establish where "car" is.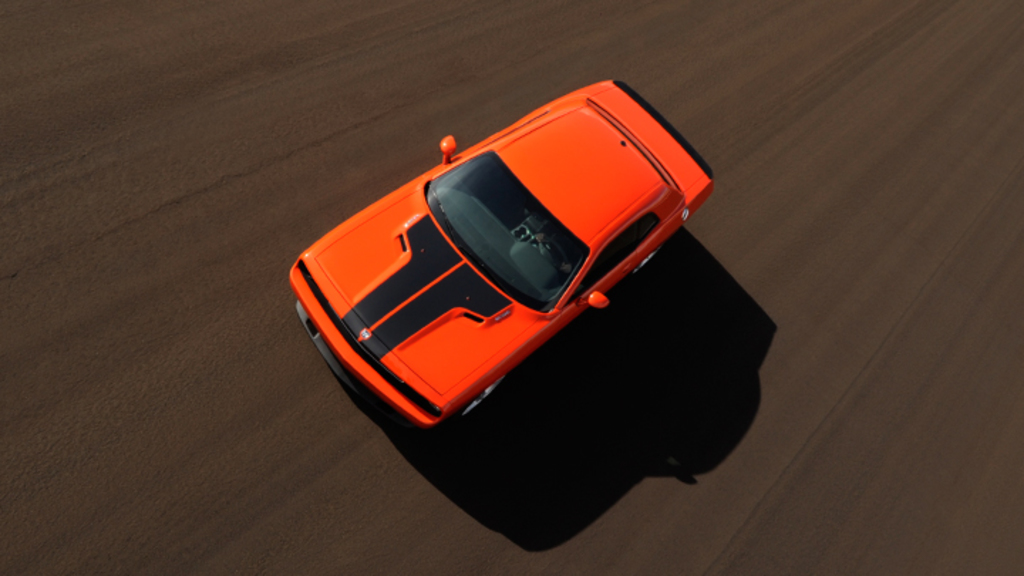
Established at Rect(287, 64, 738, 503).
